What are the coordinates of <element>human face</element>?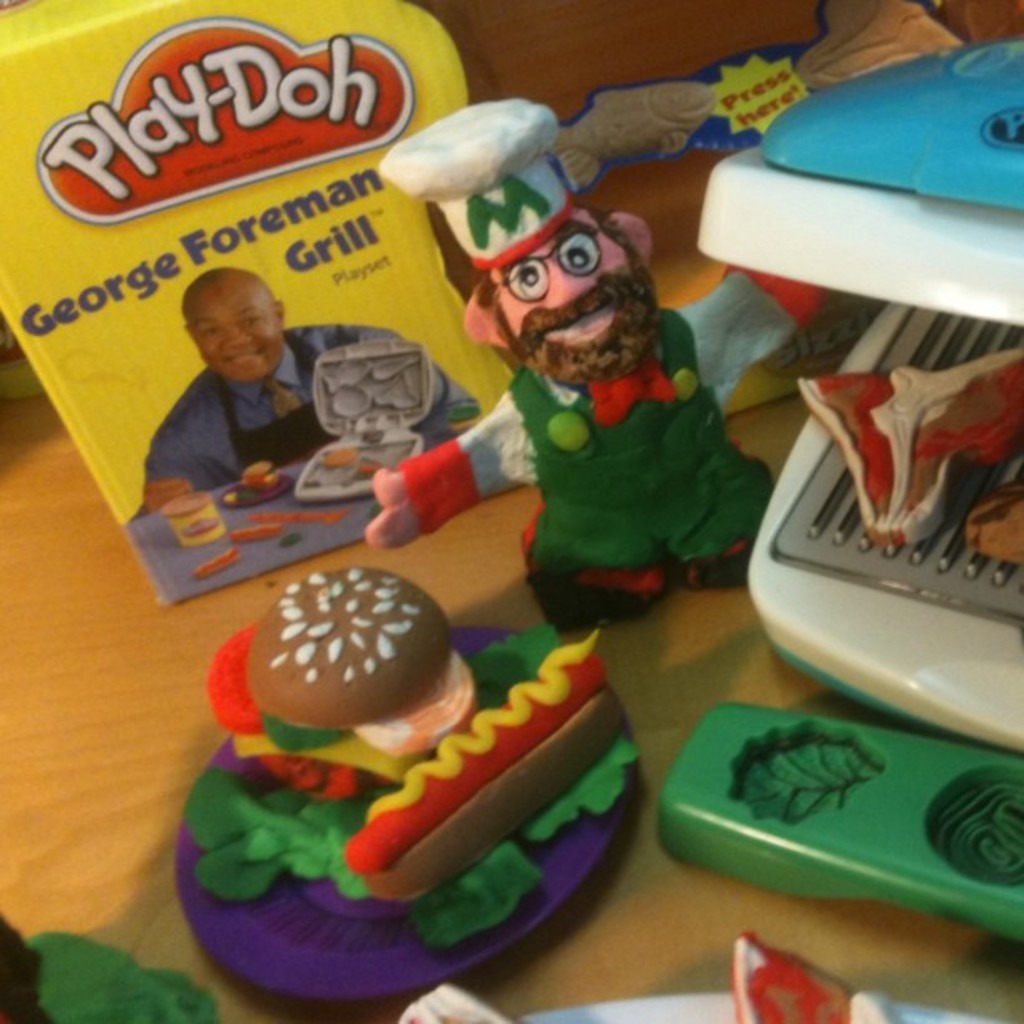
{"x1": 181, "y1": 284, "x2": 283, "y2": 385}.
